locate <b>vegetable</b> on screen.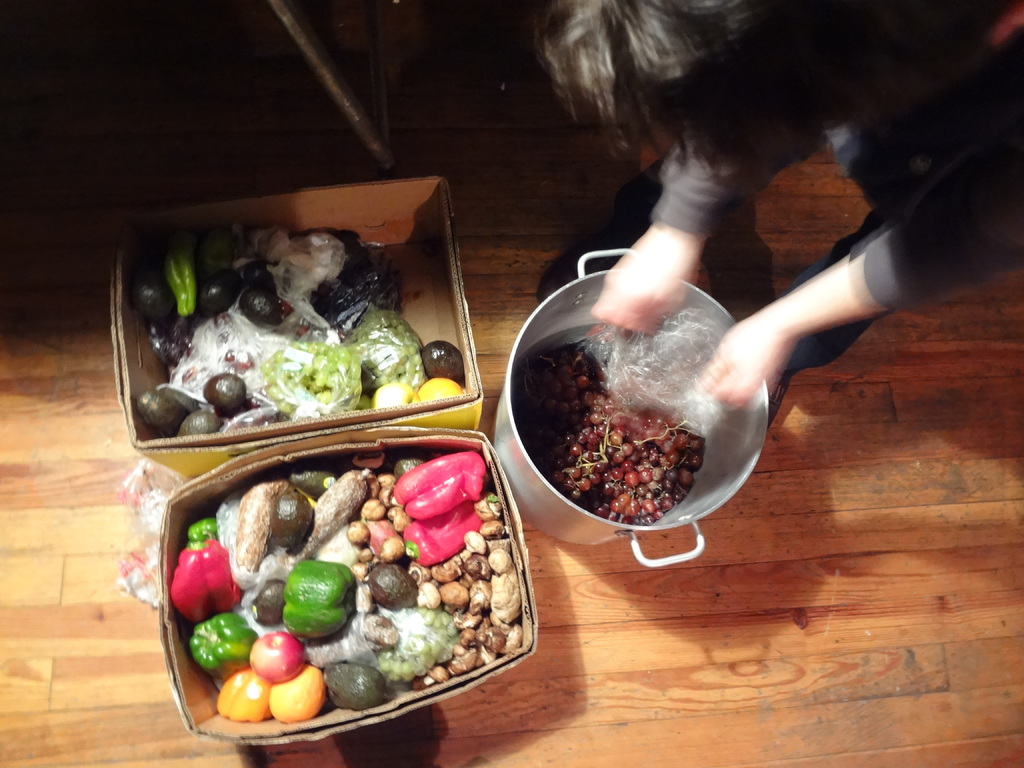
On screen at {"left": 394, "top": 447, "right": 486, "bottom": 522}.
